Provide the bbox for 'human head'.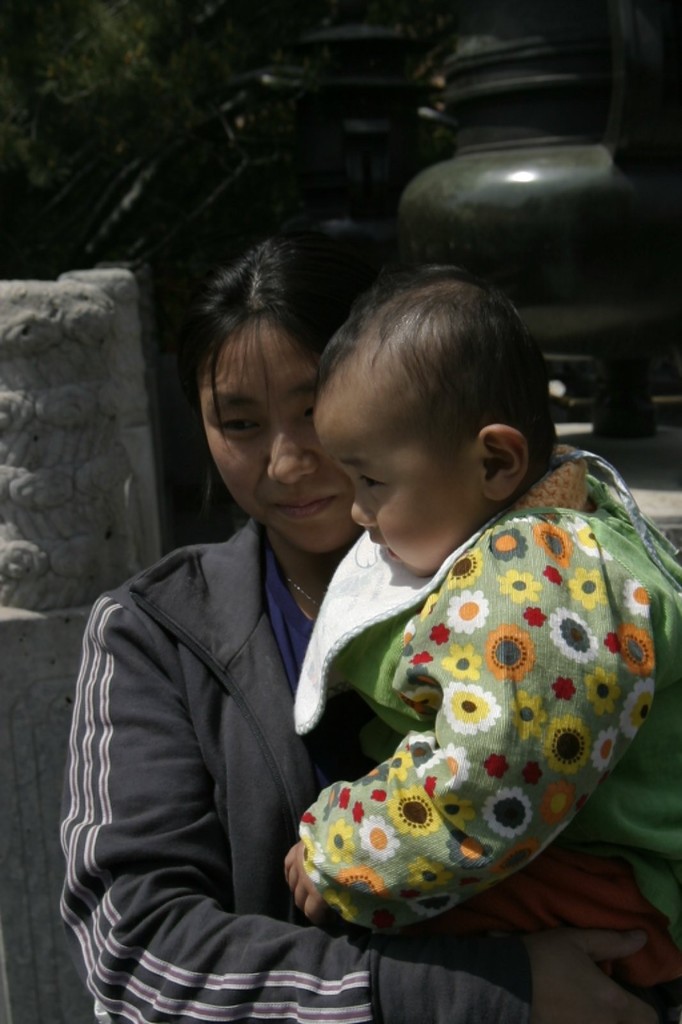
193,221,384,559.
